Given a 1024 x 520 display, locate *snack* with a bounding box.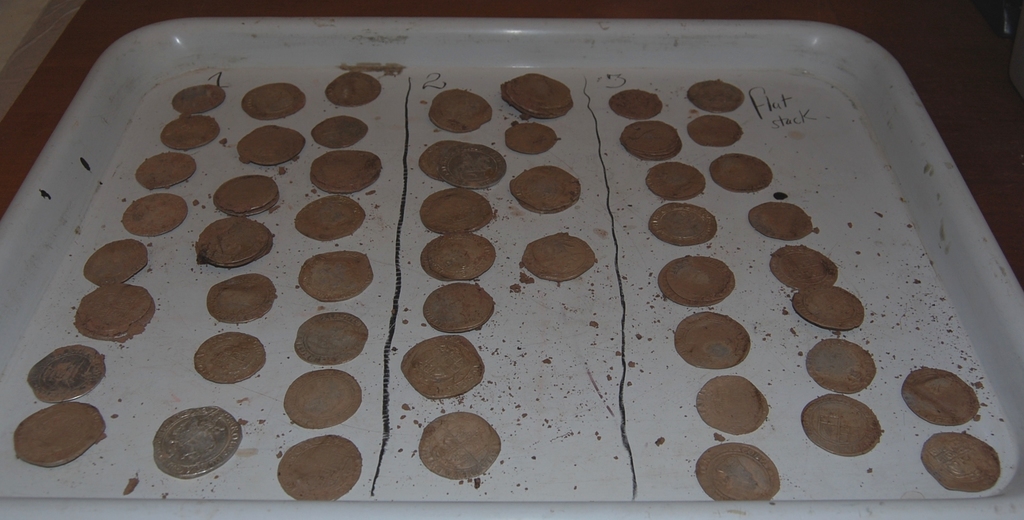
Located: 275 439 352 503.
